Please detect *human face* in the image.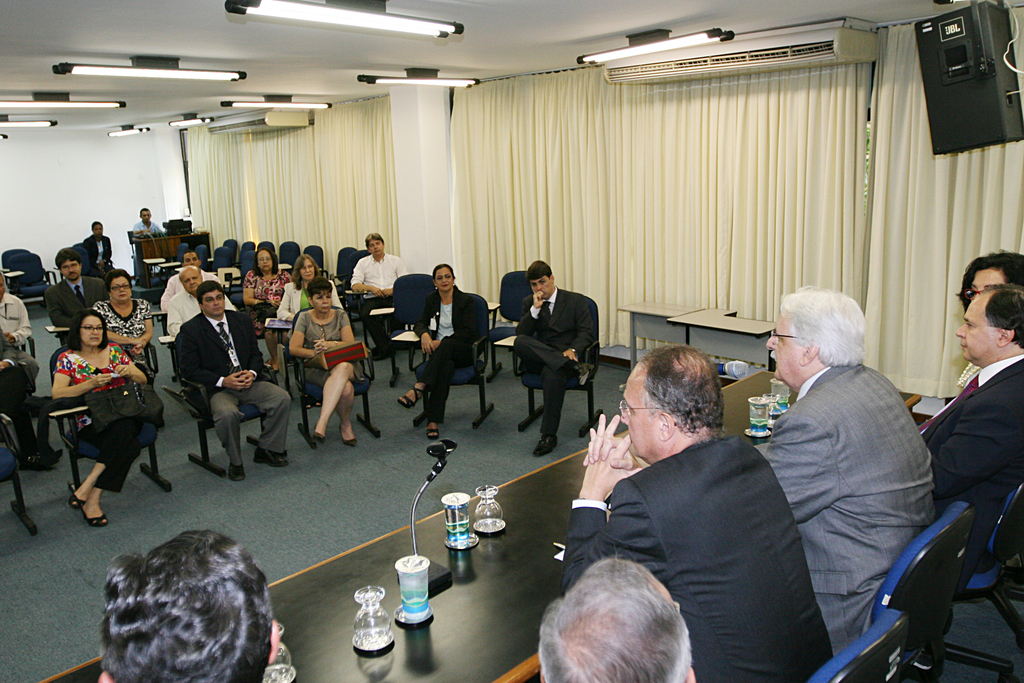
BBox(768, 310, 807, 385).
